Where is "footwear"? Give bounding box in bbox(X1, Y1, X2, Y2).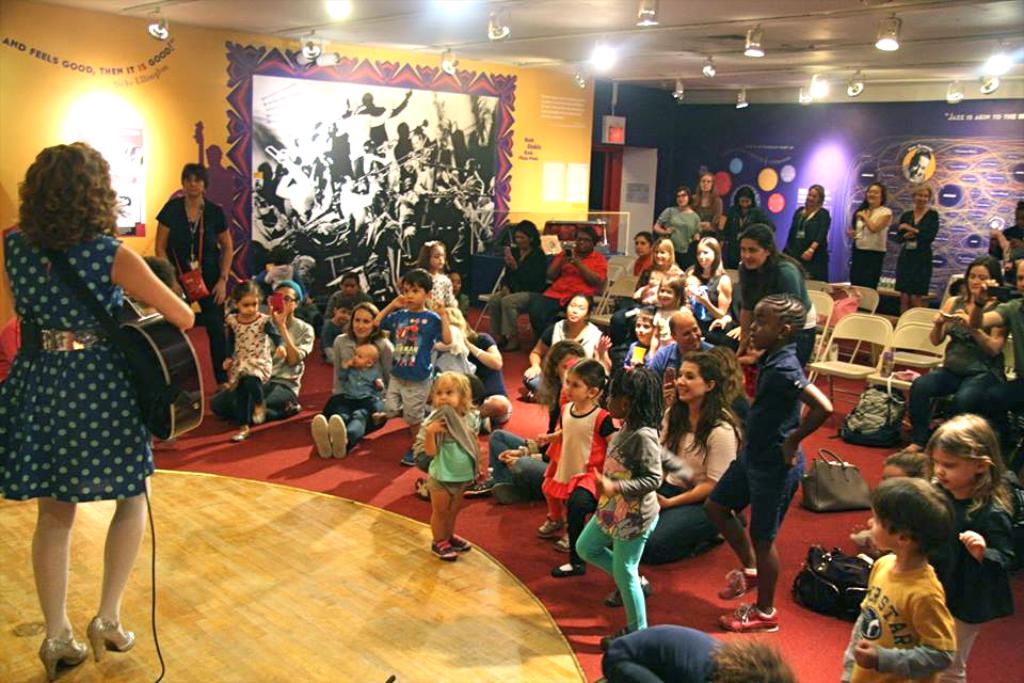
bbox(83, 617, 135, 660).
